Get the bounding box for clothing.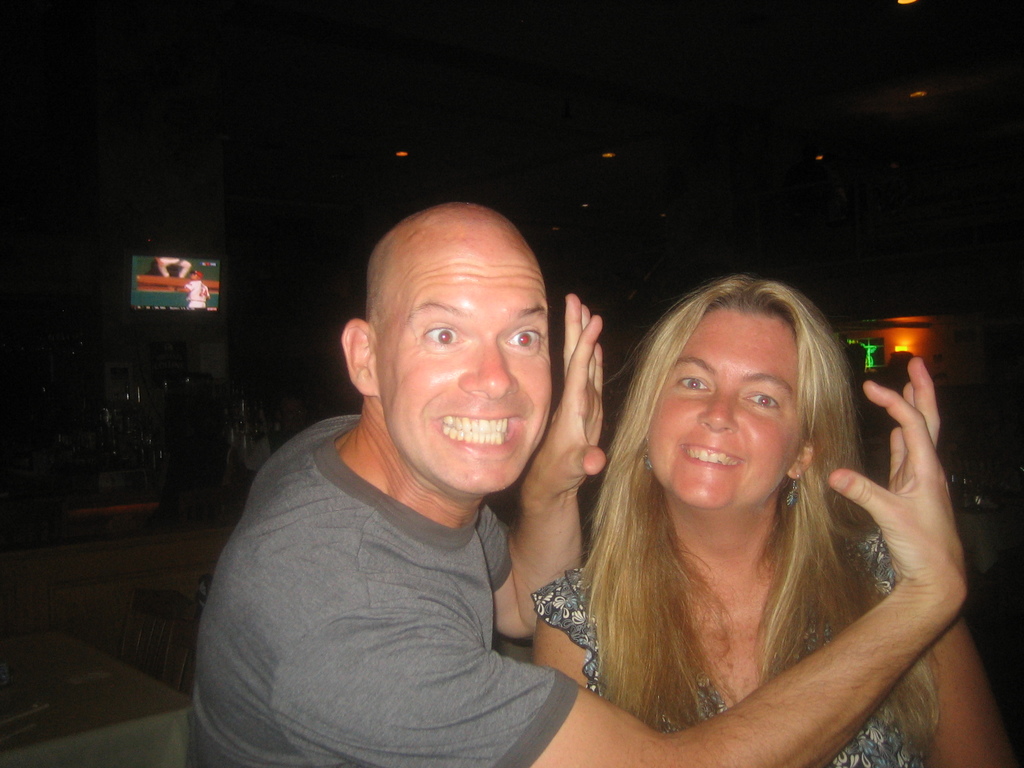
[192, 353, 625, 762].
